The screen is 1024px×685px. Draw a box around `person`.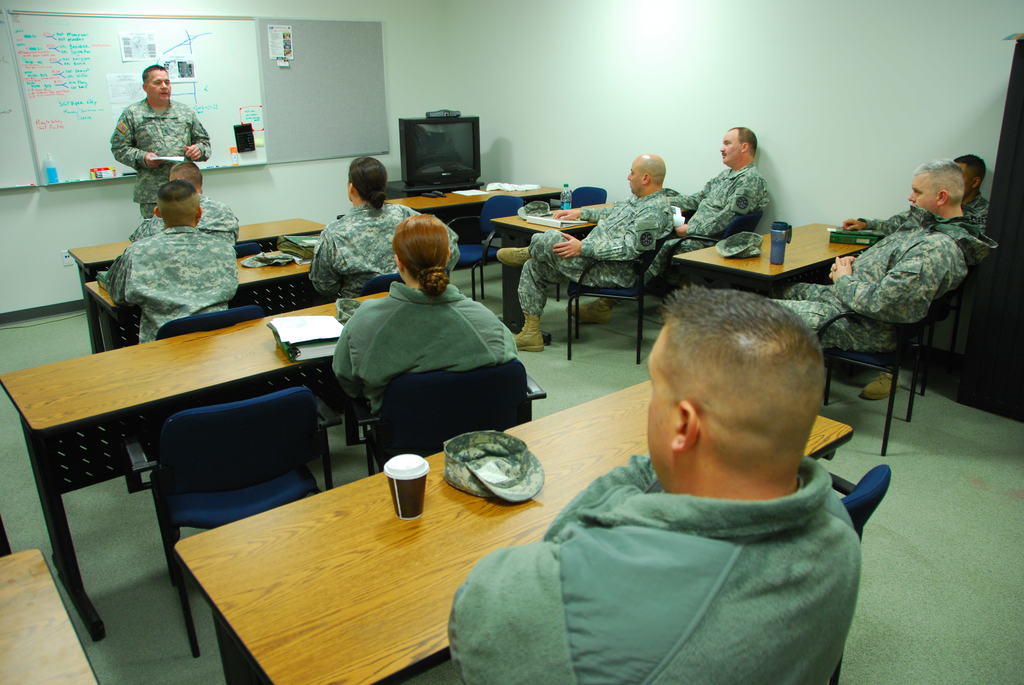
<box>842,155,988,398</box>.
